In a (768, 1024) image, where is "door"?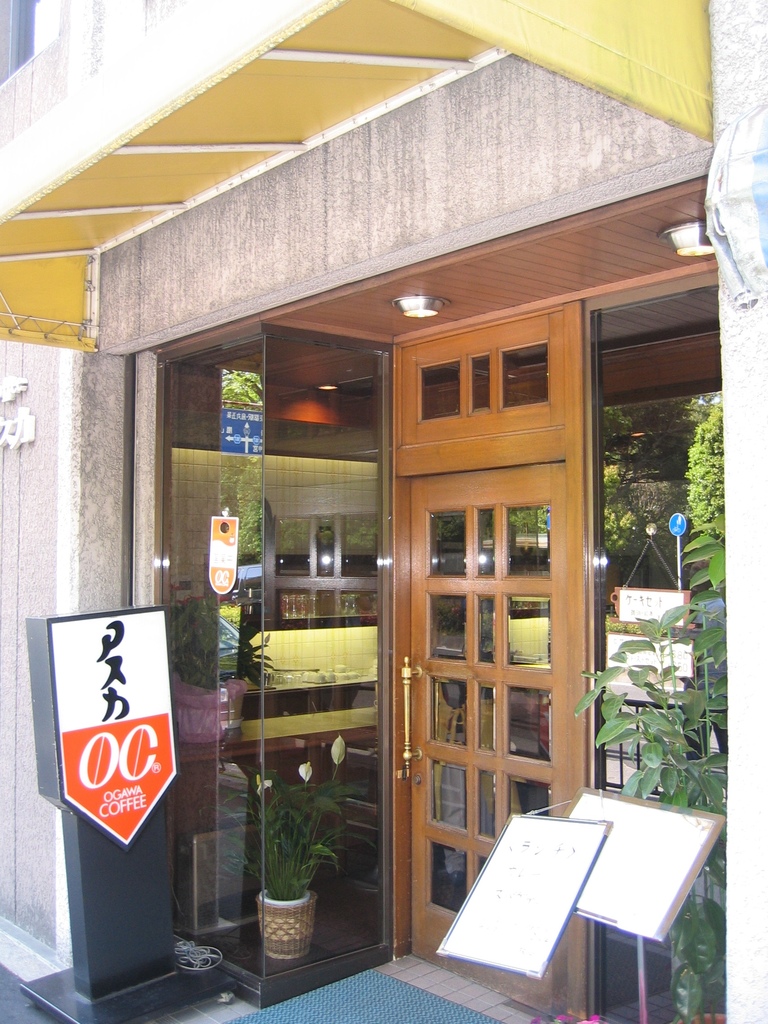
(408, 461, 561, 1012).
